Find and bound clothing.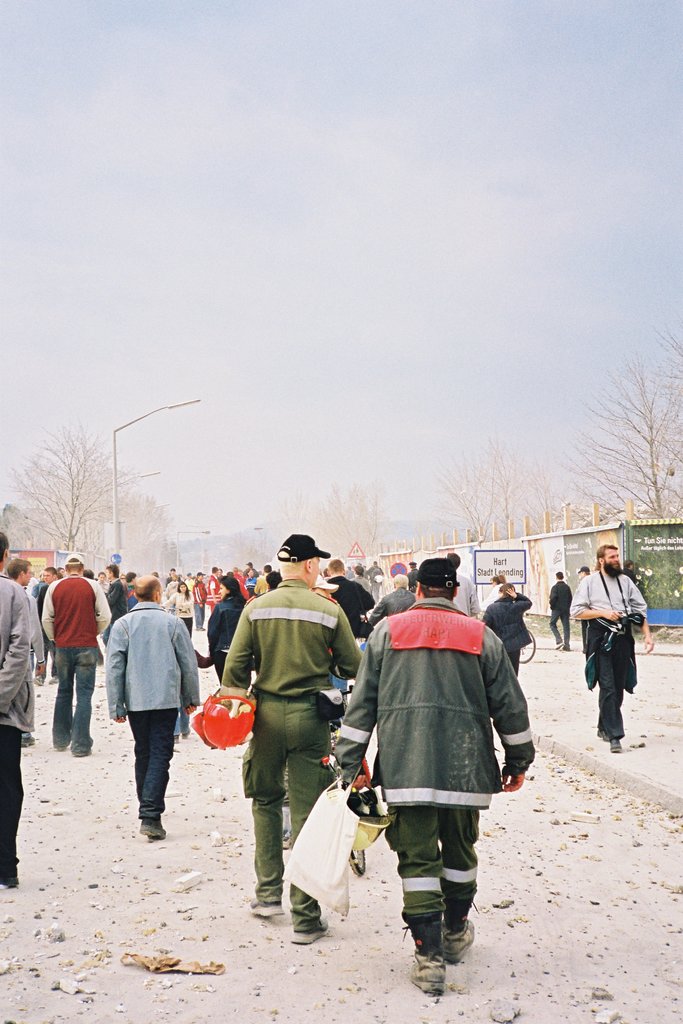
Bound: rect(0, 571, 40, 870).
